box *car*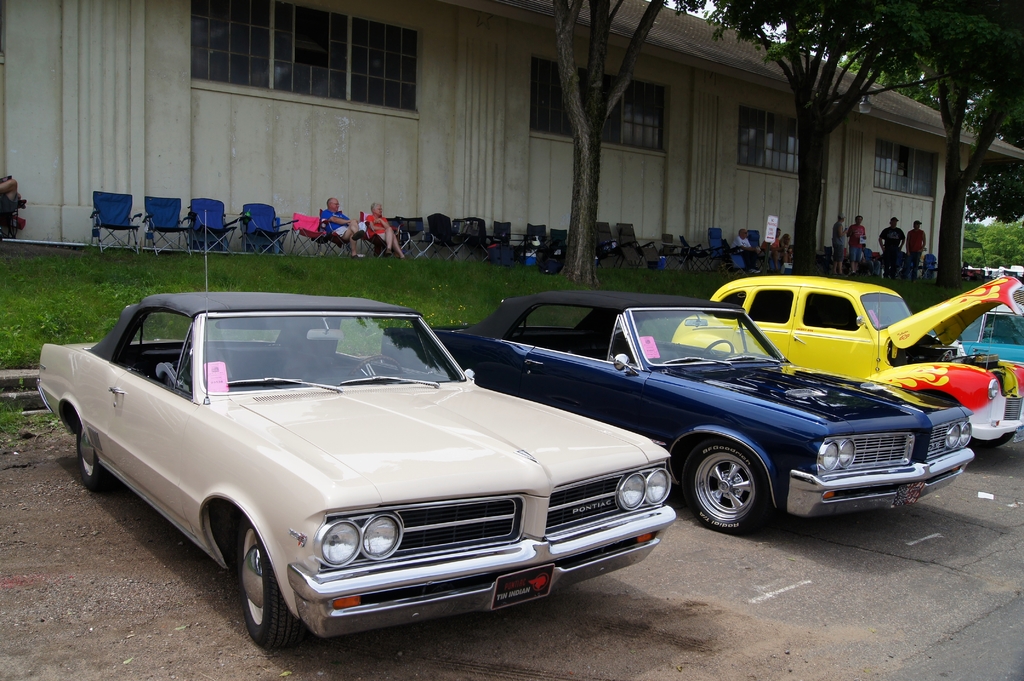
x1=671, y1=278, x2=1023, y2=448
